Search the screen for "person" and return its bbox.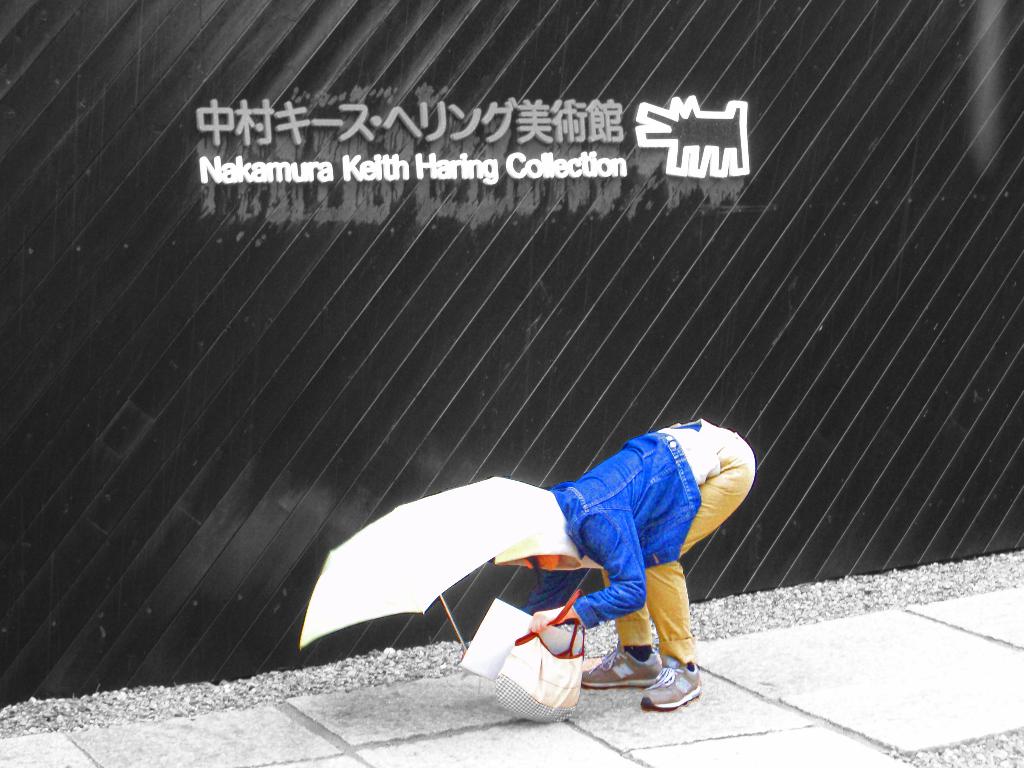
Found: pyautogui.locateOnScreen(499, 415, 760, 709).
